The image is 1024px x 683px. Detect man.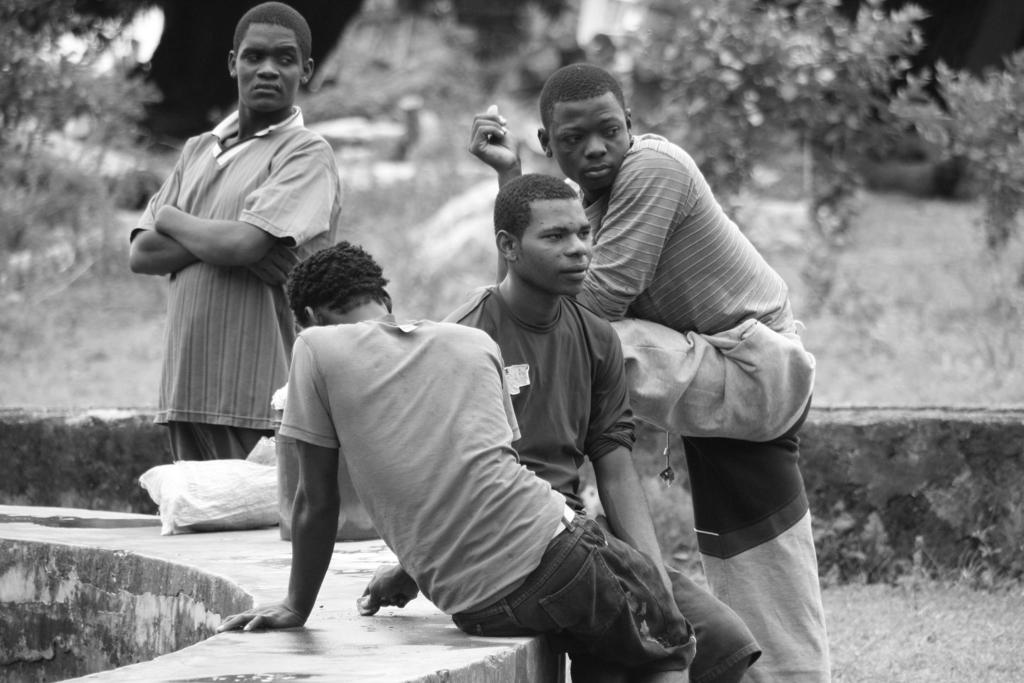
Detection: l=467, t=63, r=817, b=440.
